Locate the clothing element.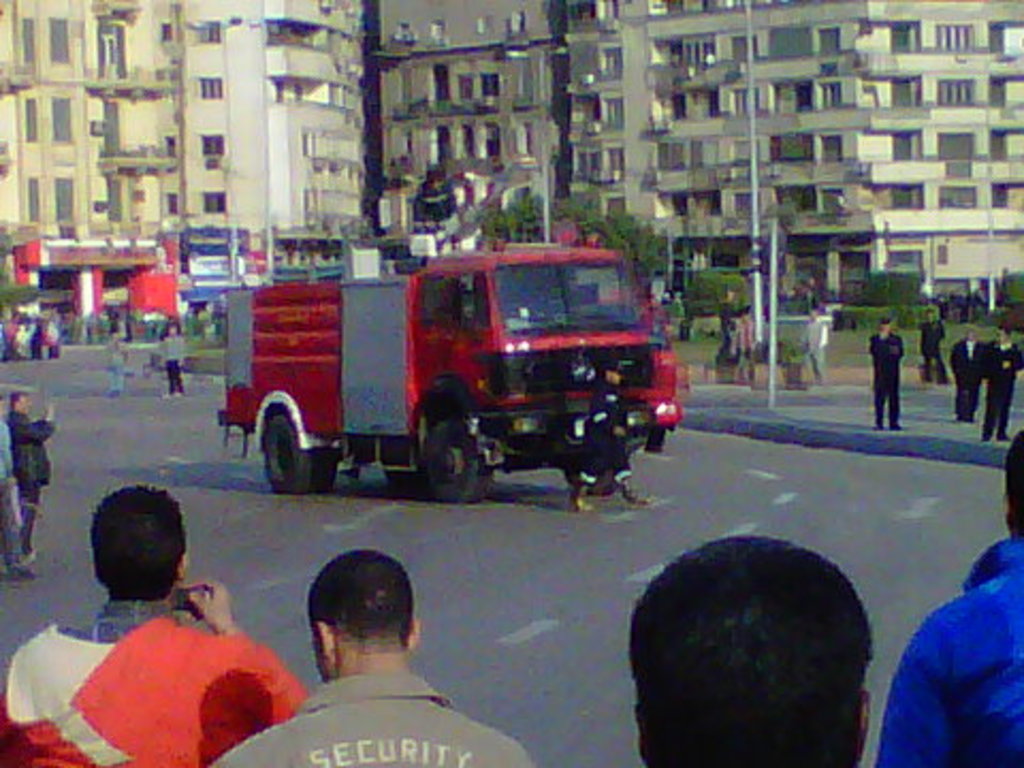
Element bbox: Rect(988, 343, 1022, 439).
